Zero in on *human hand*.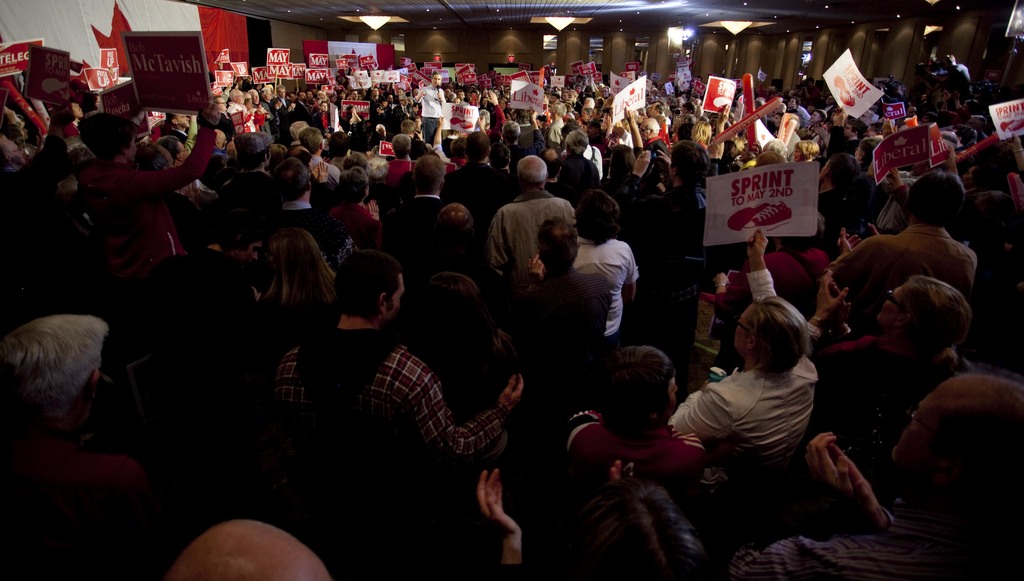
Zeroed in: bbox(323, 130, 332, 141).
